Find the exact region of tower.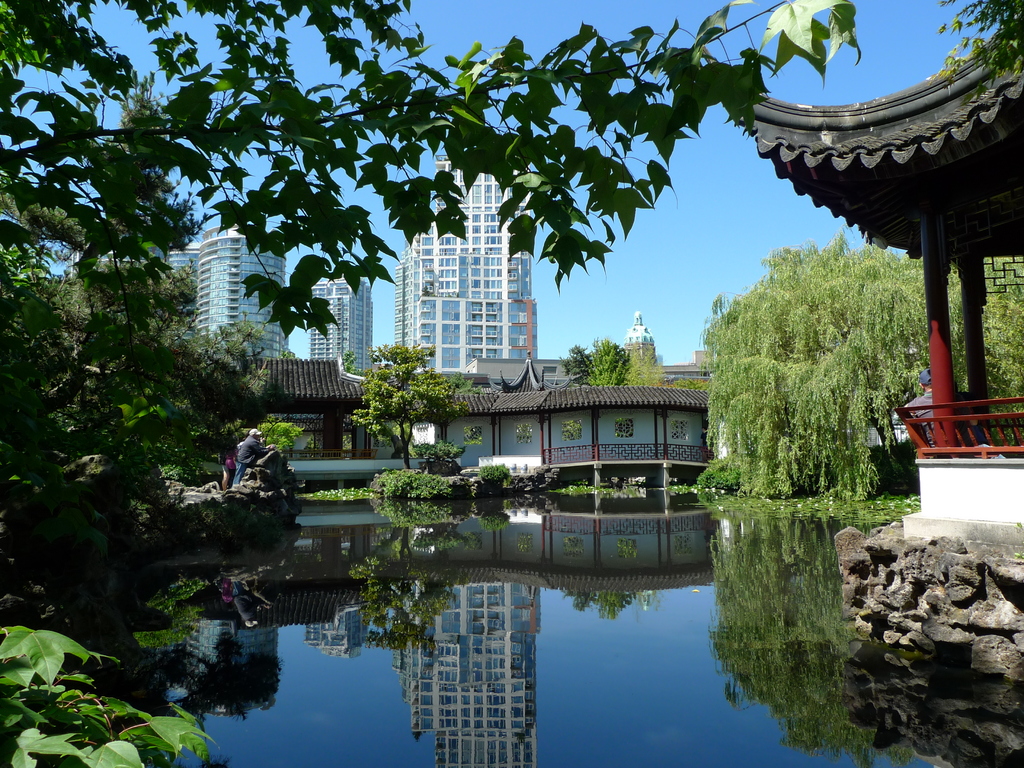
Exact region: <box>196,224,290,368</box>.
